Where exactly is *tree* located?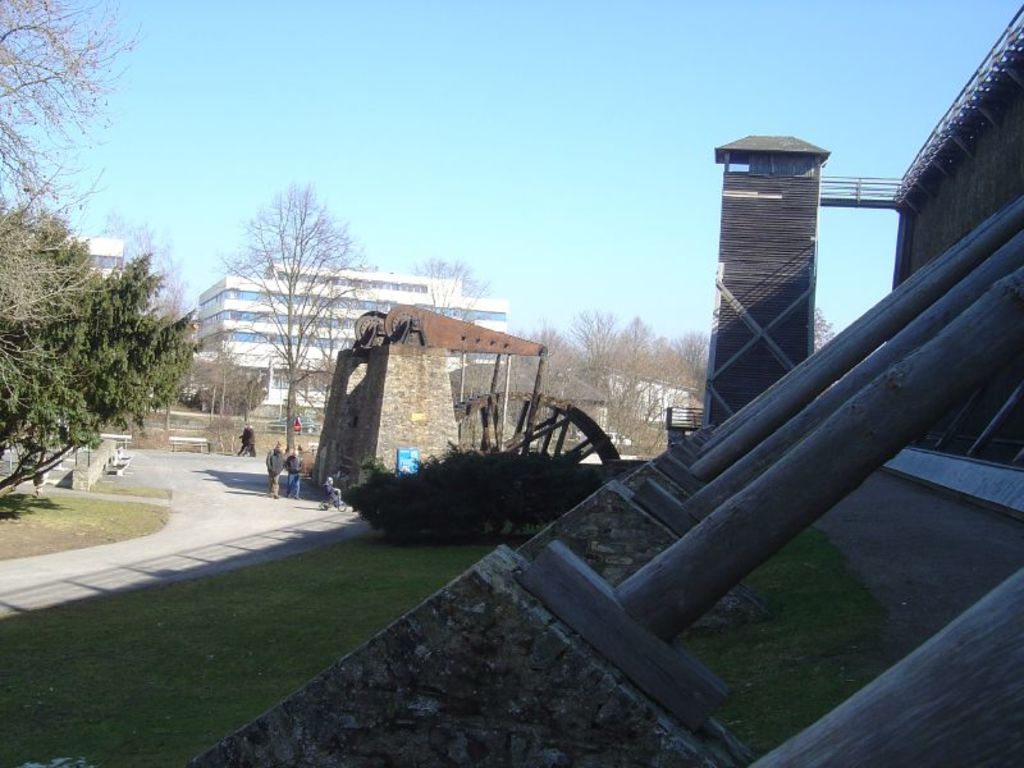
Its bounding box is (205, 157, 357, 440).
